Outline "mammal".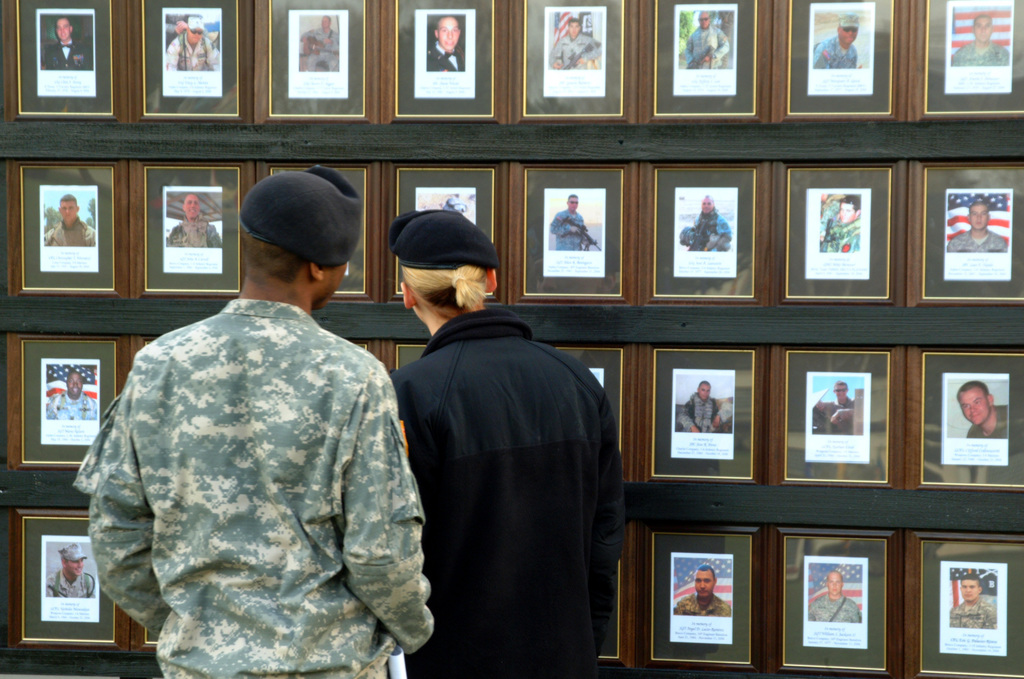
Outline: [x1=550, y1=195, x2=589, y2=253].
